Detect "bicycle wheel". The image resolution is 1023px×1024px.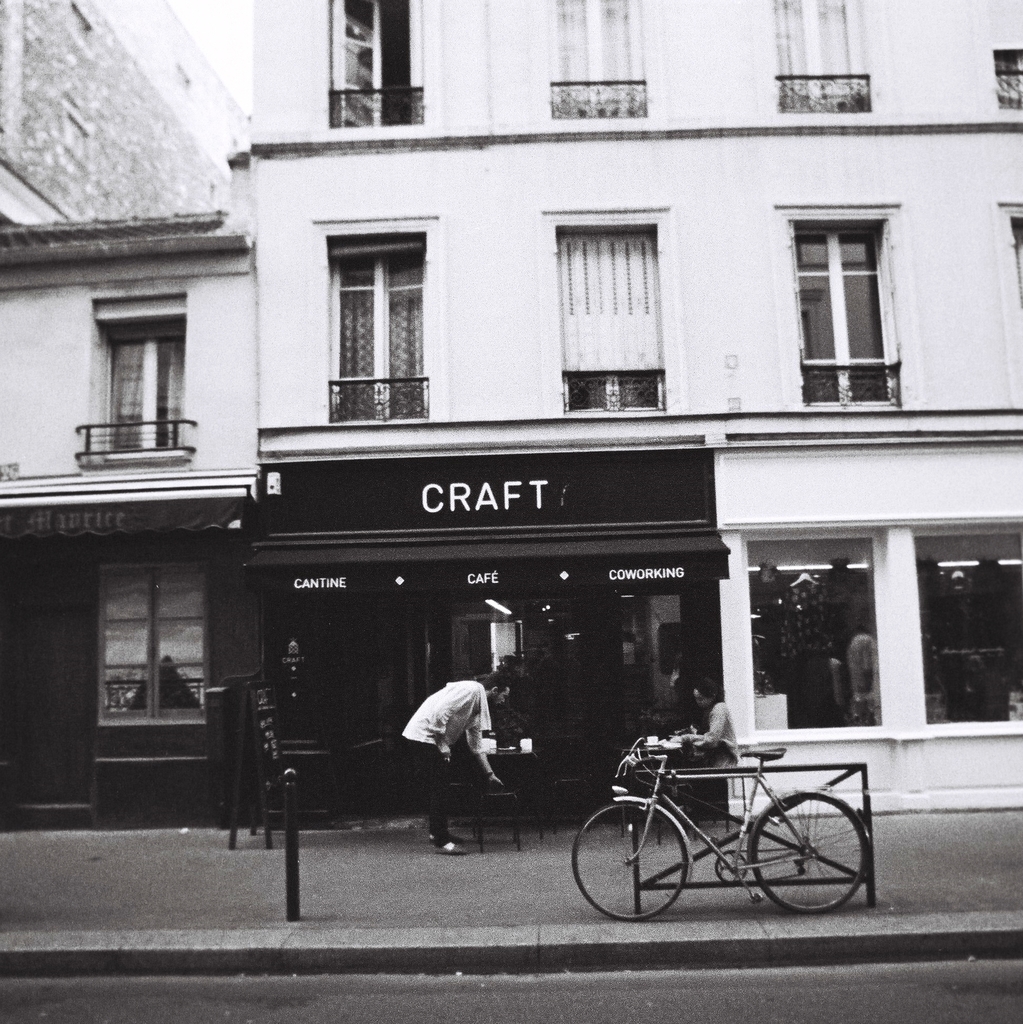
detection(572, 801, 690, 920).
